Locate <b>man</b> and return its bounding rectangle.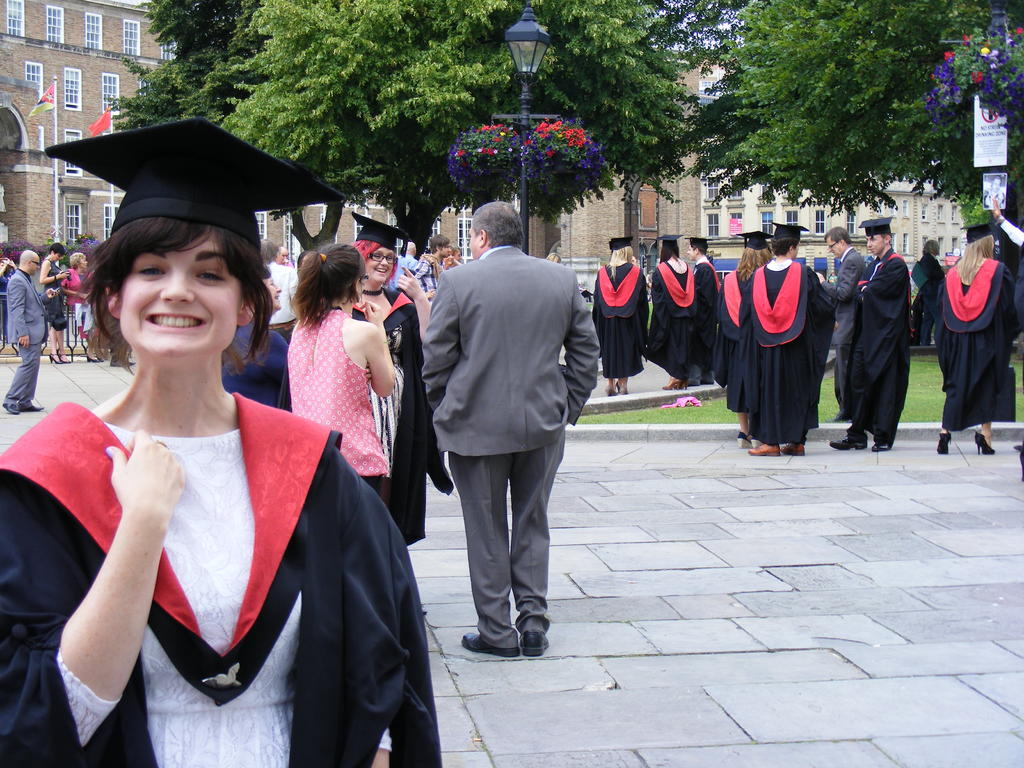
[386, 241, 421, 284].
